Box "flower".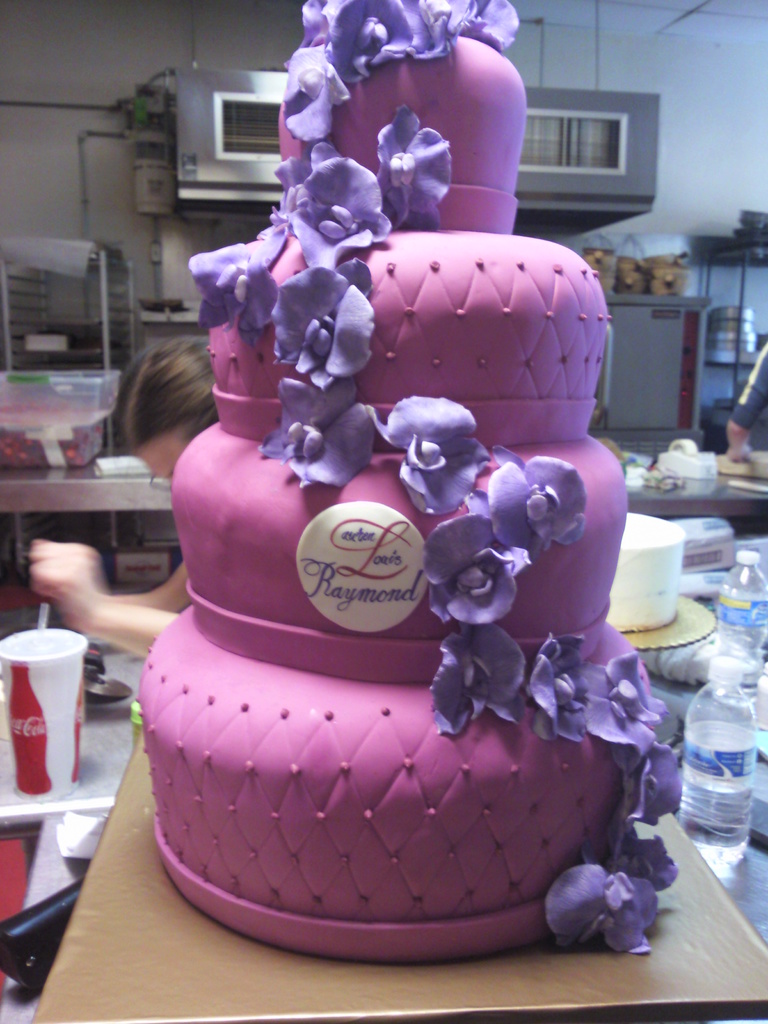
<box>275,268,364,389</box>.
